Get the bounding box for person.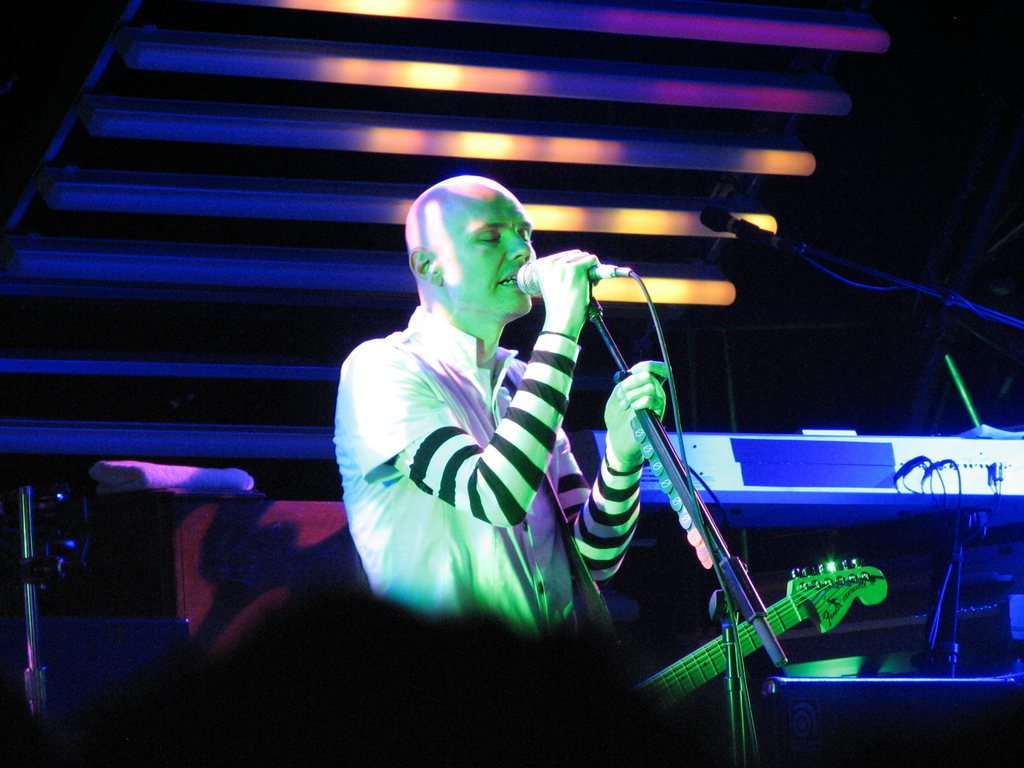
<box>330,163,650,680</box>.
